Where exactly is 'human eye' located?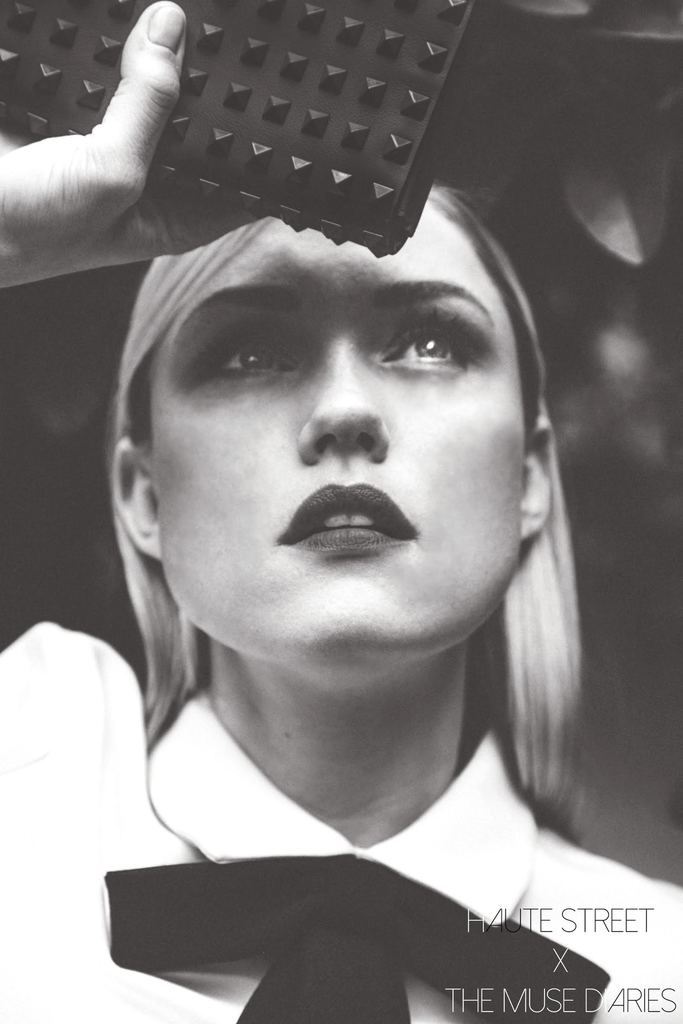
Its bounding box is 201:326:293:391.
